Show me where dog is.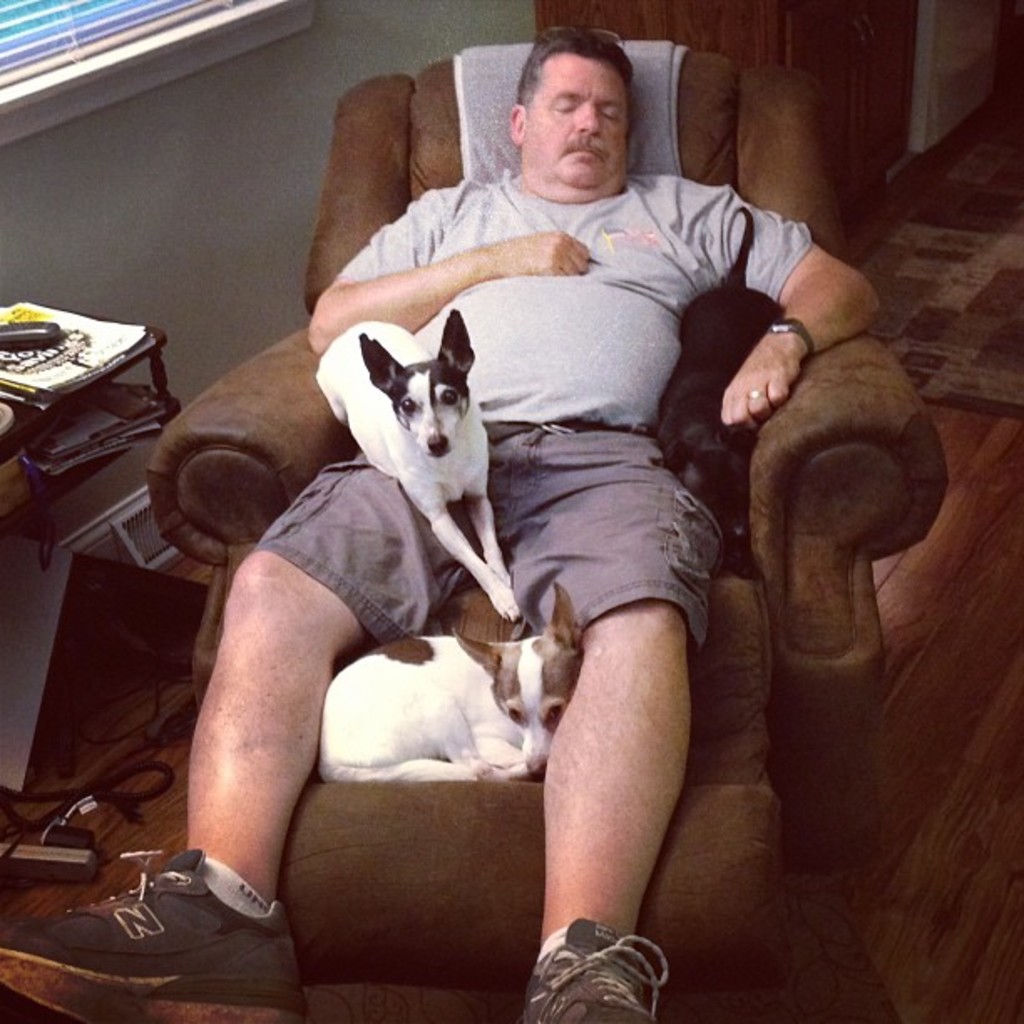
dog is at bbox=(310, 579, 584, 780).
